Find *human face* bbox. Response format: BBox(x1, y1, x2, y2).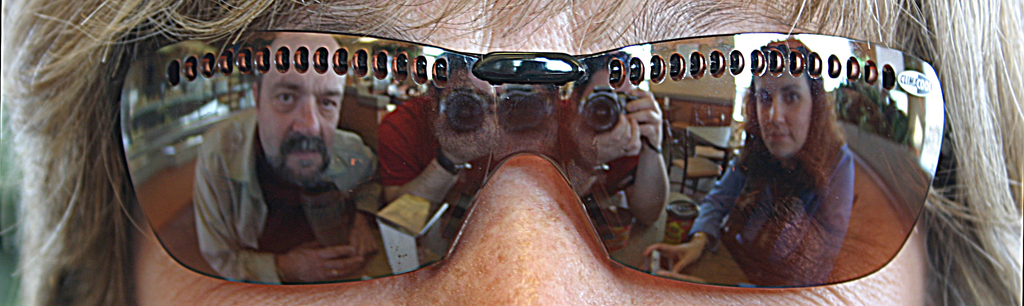
BBox(755, 52, 817, 160).
